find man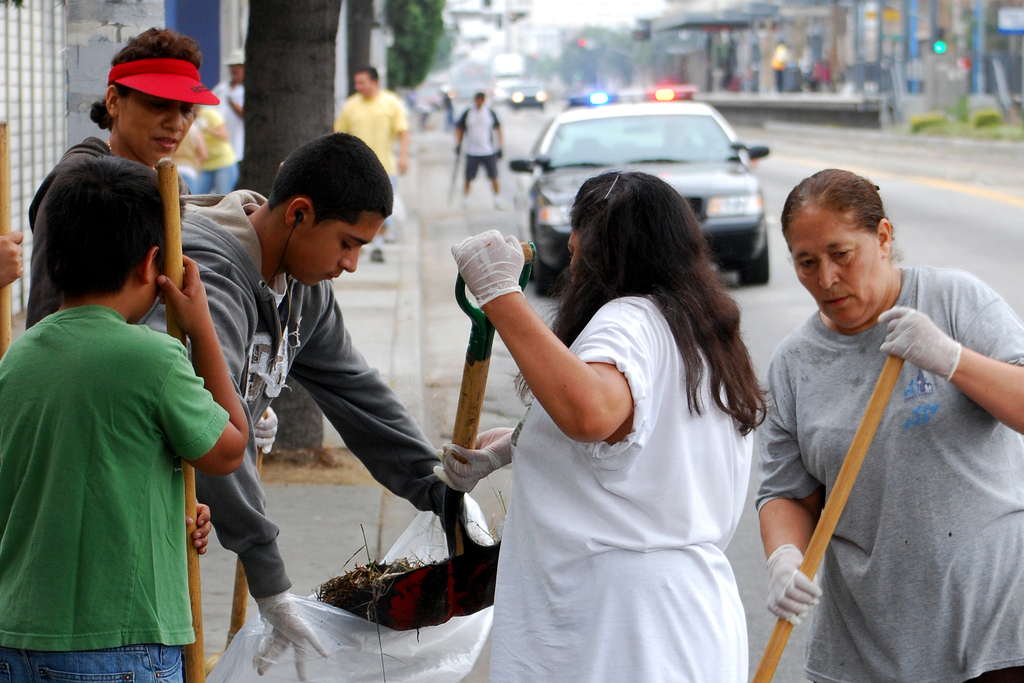
bbox=(452, 91, 506, 203)
